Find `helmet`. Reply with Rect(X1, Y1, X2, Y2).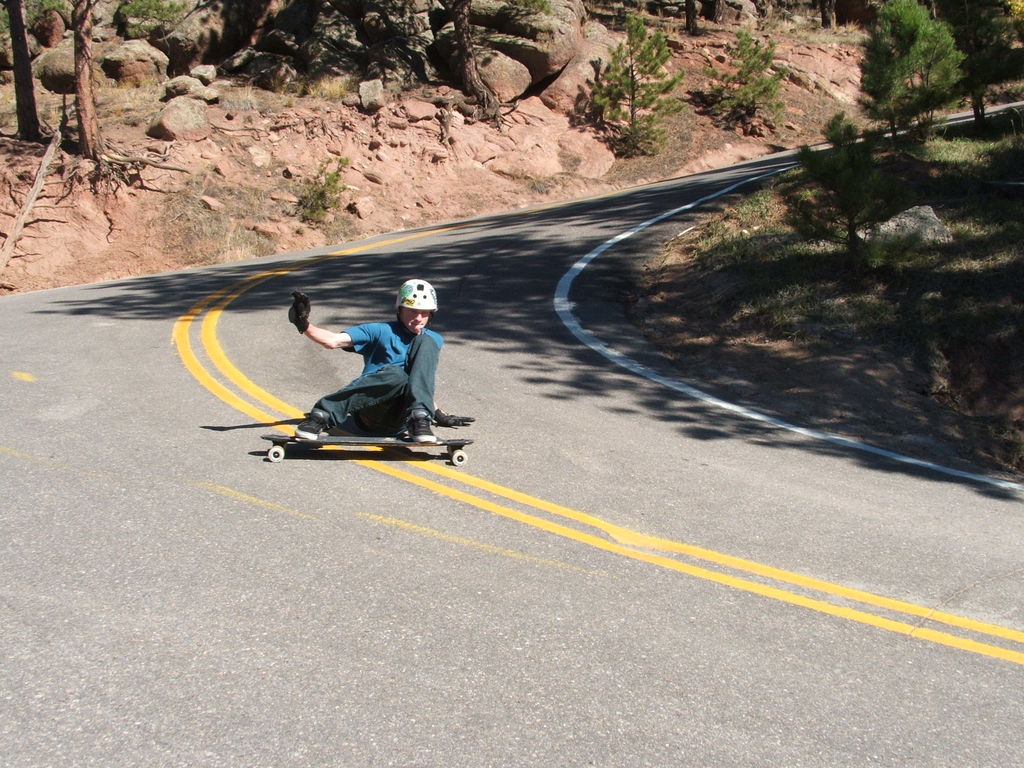
Rect(394, 278, 436, 333).
